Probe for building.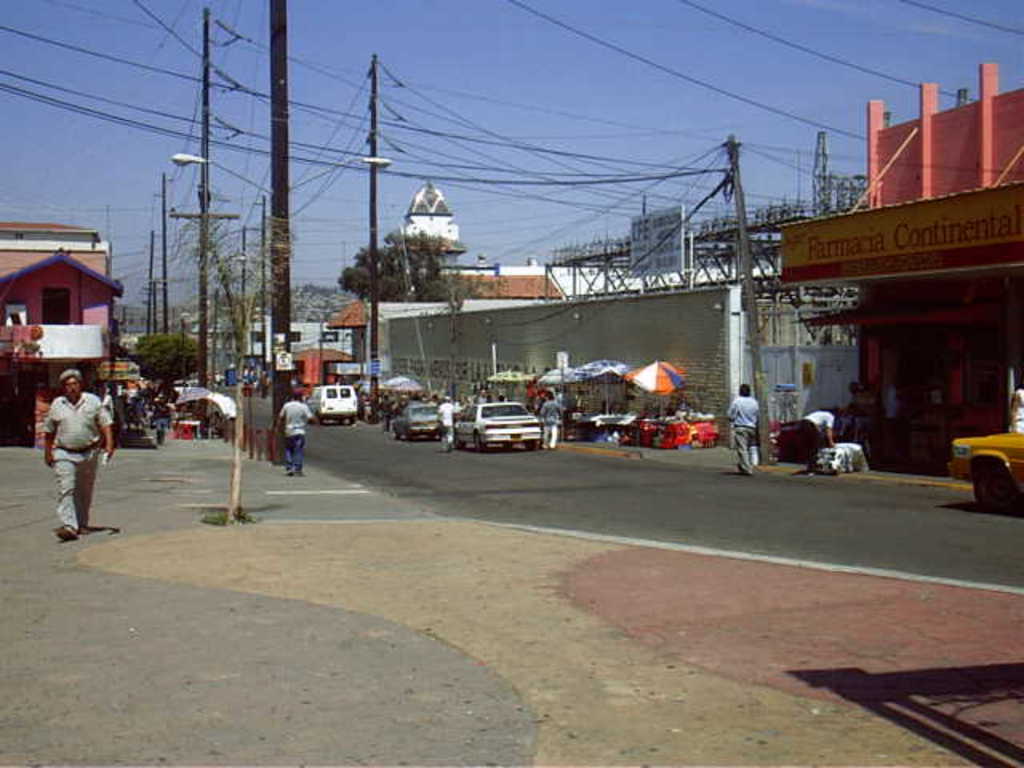
Probe result: l=0, t=224, r=122, b=448.
